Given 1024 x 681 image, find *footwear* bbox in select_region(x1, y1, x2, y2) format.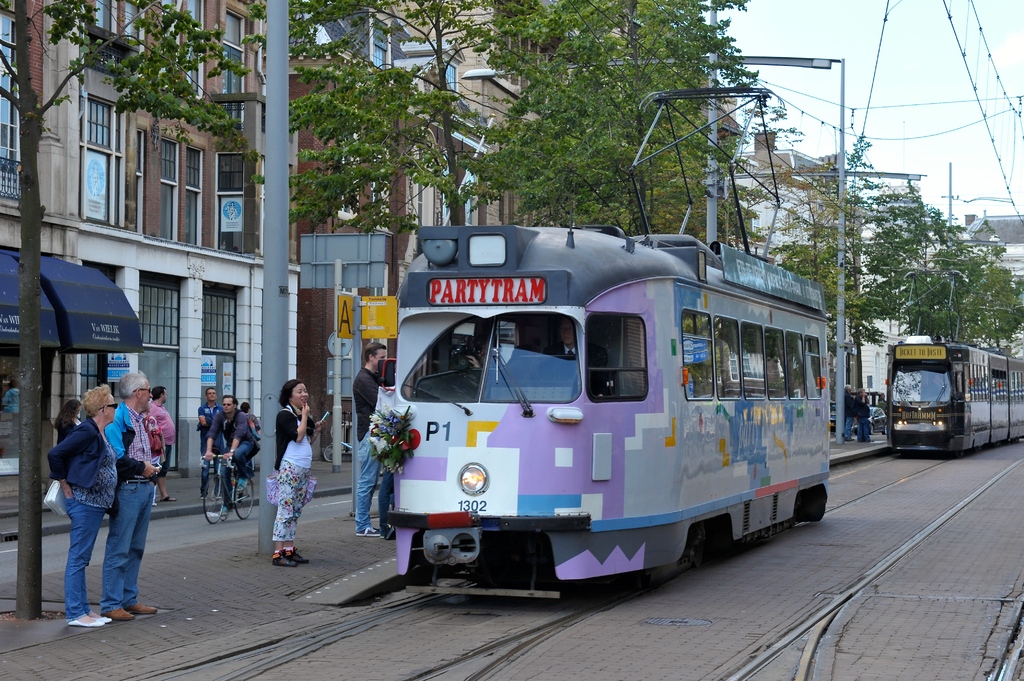
select_region(273, 550, 299, 568).
